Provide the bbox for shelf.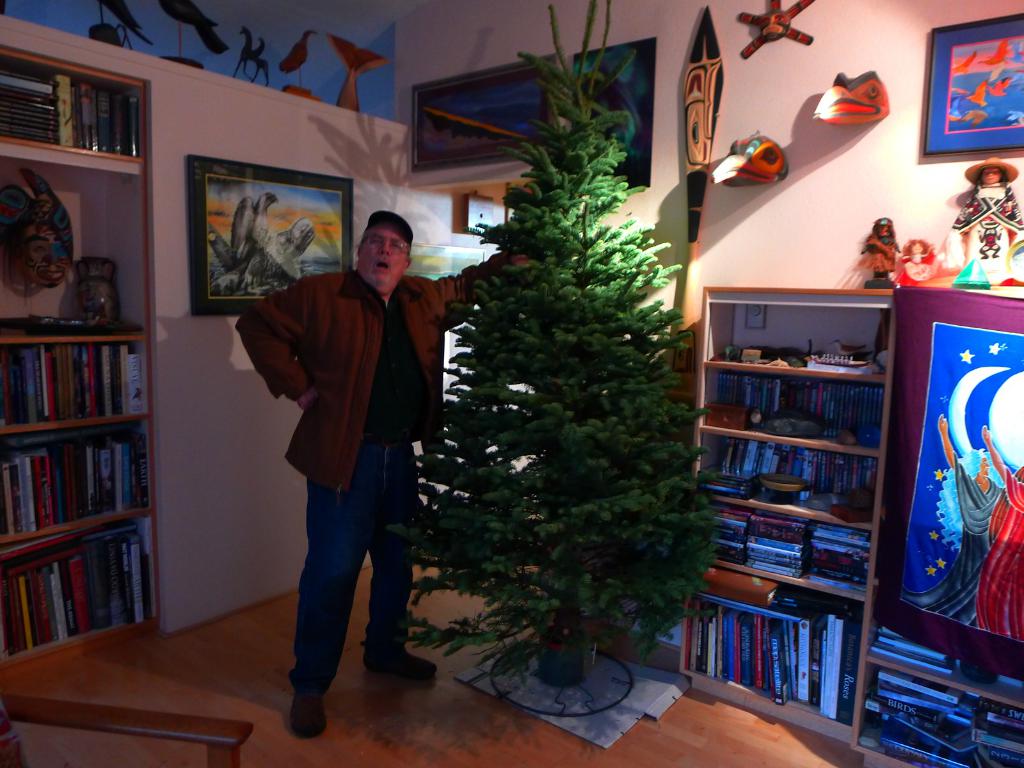
[left=857, top=282, right=1023, bottom=767].
